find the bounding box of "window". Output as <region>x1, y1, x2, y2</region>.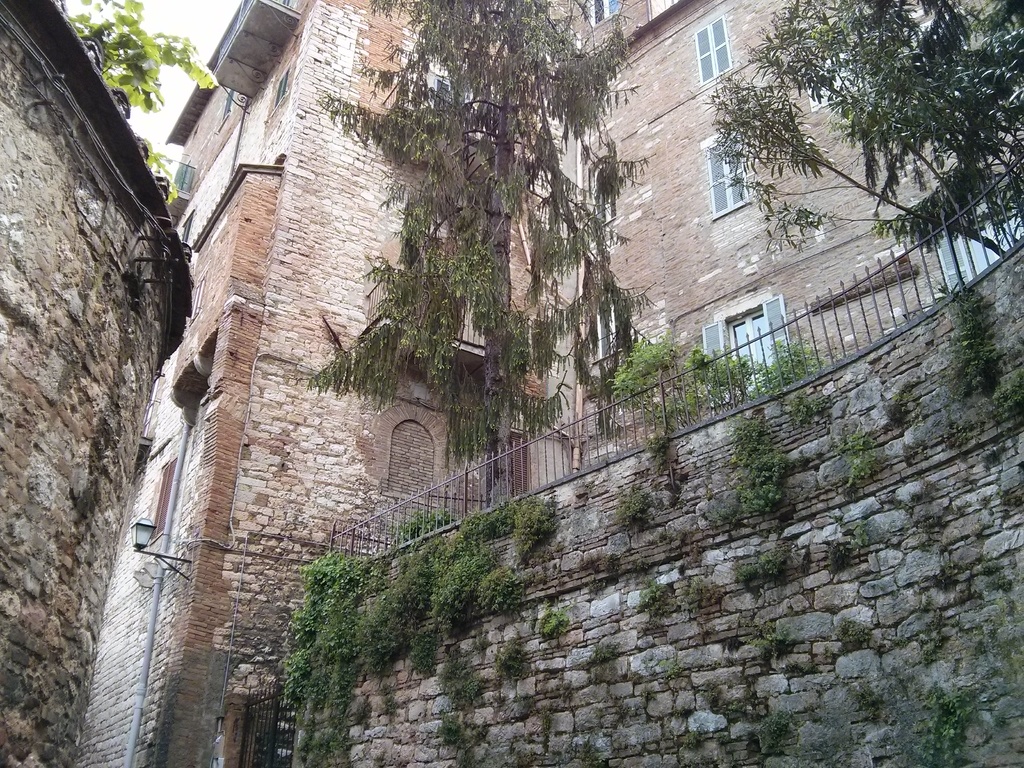
<region>592, 0, 620, 22</region>.
